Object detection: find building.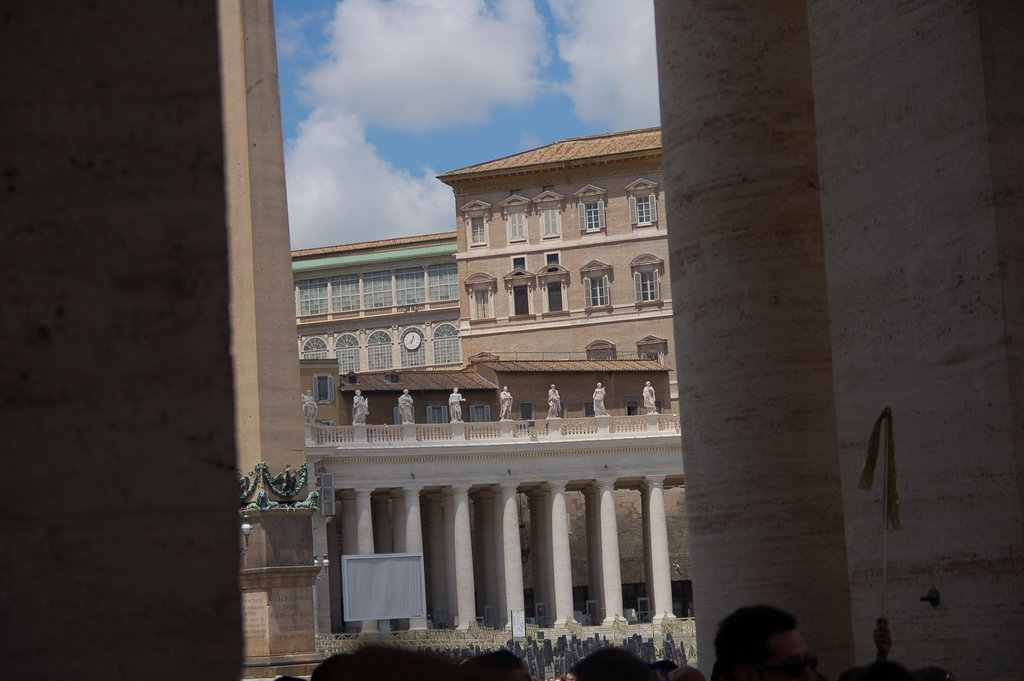
(x1=308, y1=385, x2=696, y2=669).
